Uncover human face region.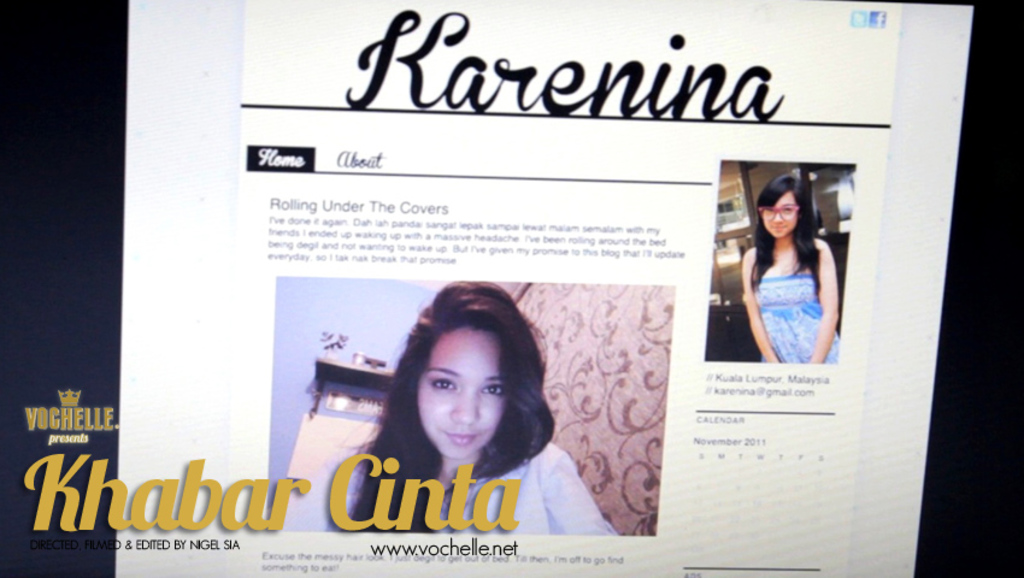
Uncovered: x1=759, y1=185, x2=800, y2=240.
